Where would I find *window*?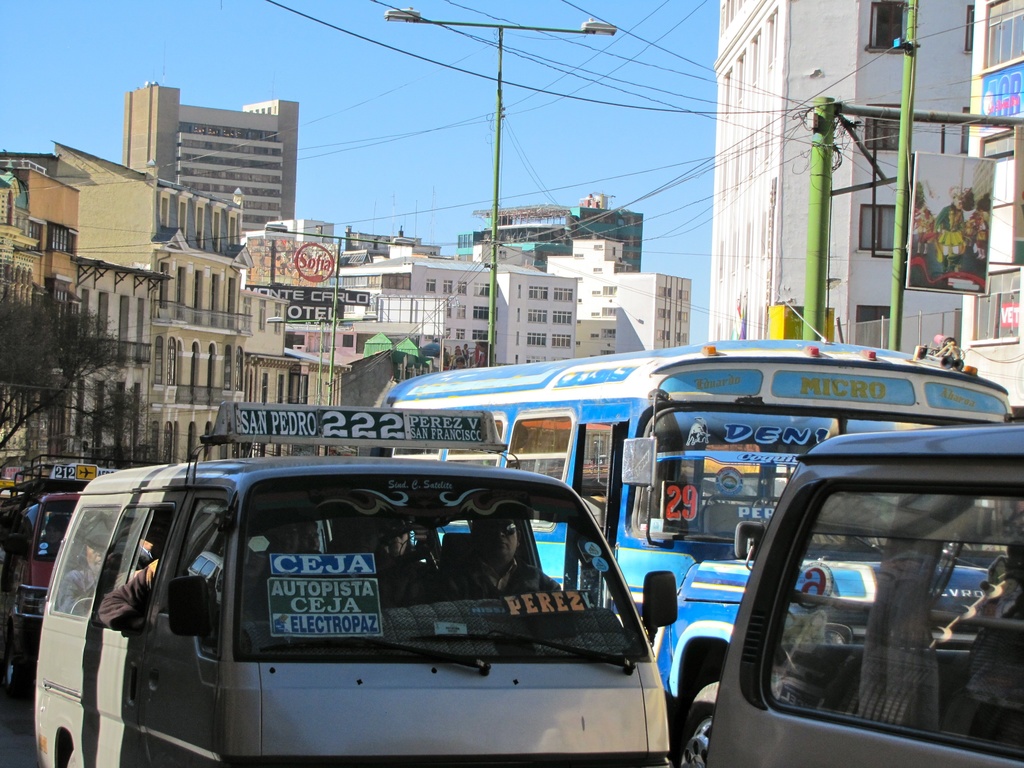
At (599,308,616,319).
